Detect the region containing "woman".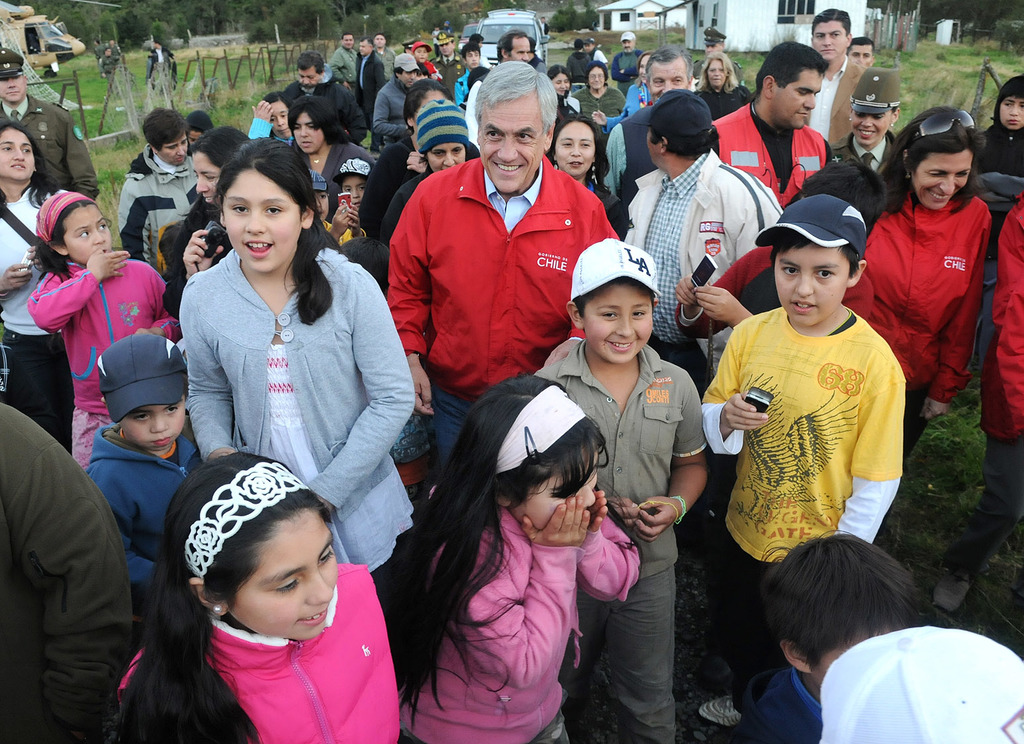
bbox(858, 105, 998, 447).
